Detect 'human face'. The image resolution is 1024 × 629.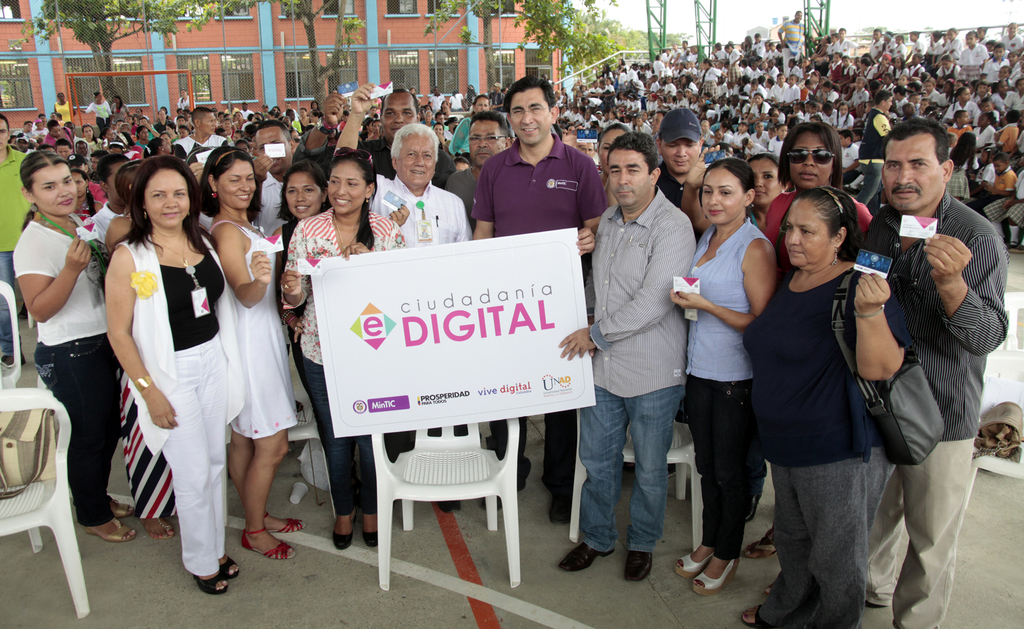
x1=883 y1=134 x2=945 y2=211.
